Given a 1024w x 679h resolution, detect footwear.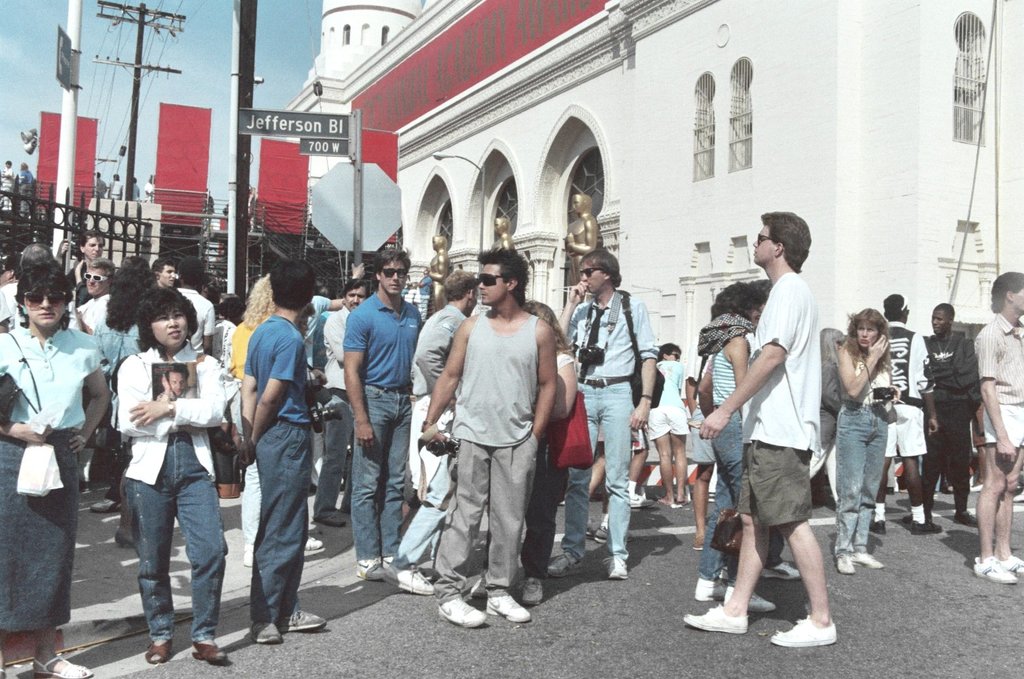
l=724, t=585, r=777, b=611.
